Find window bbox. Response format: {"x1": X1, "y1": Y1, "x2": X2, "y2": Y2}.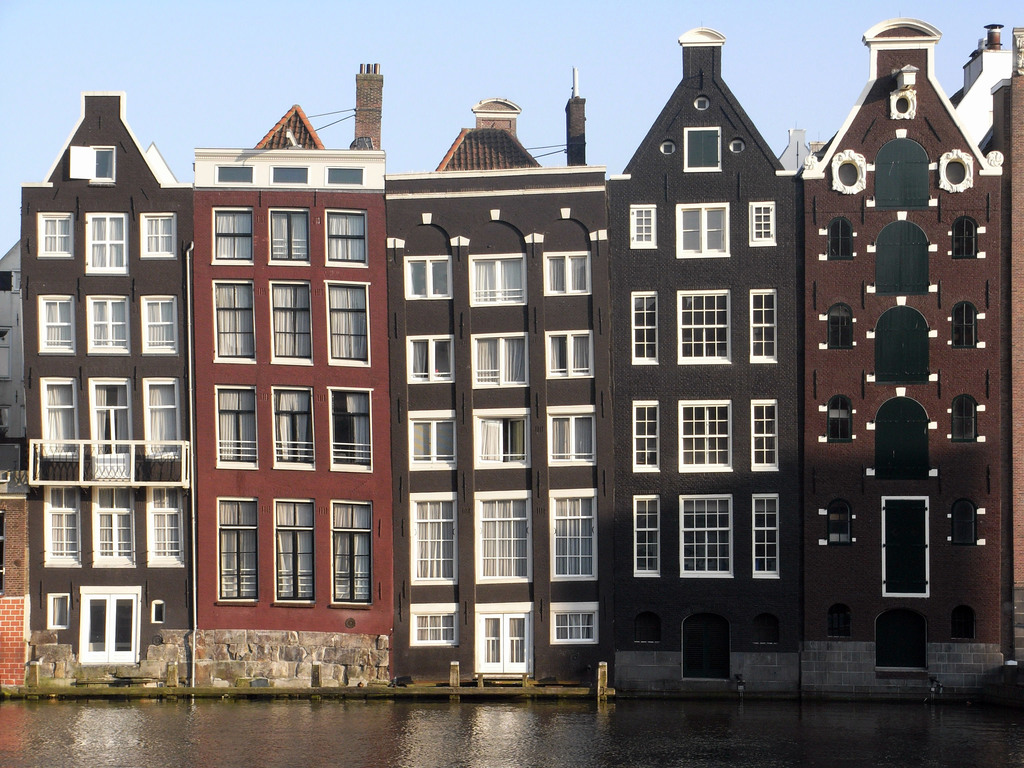
{"x1": 469, "y1": 606, "x2": 530, "y2": 673}.
